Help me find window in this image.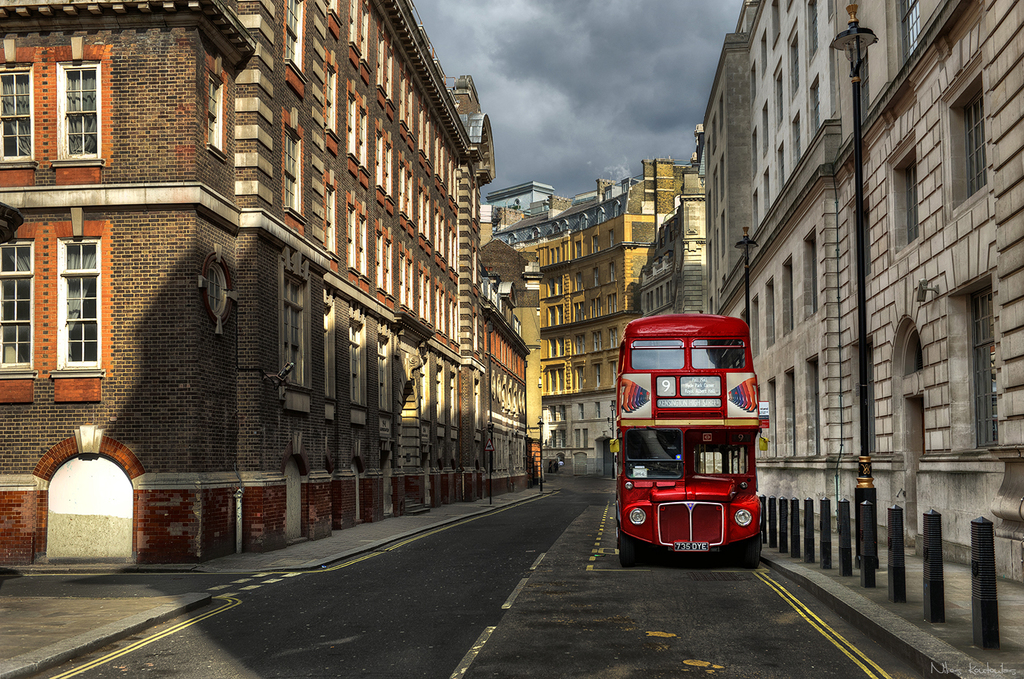
Found it: [348, 197, 366, 267].
